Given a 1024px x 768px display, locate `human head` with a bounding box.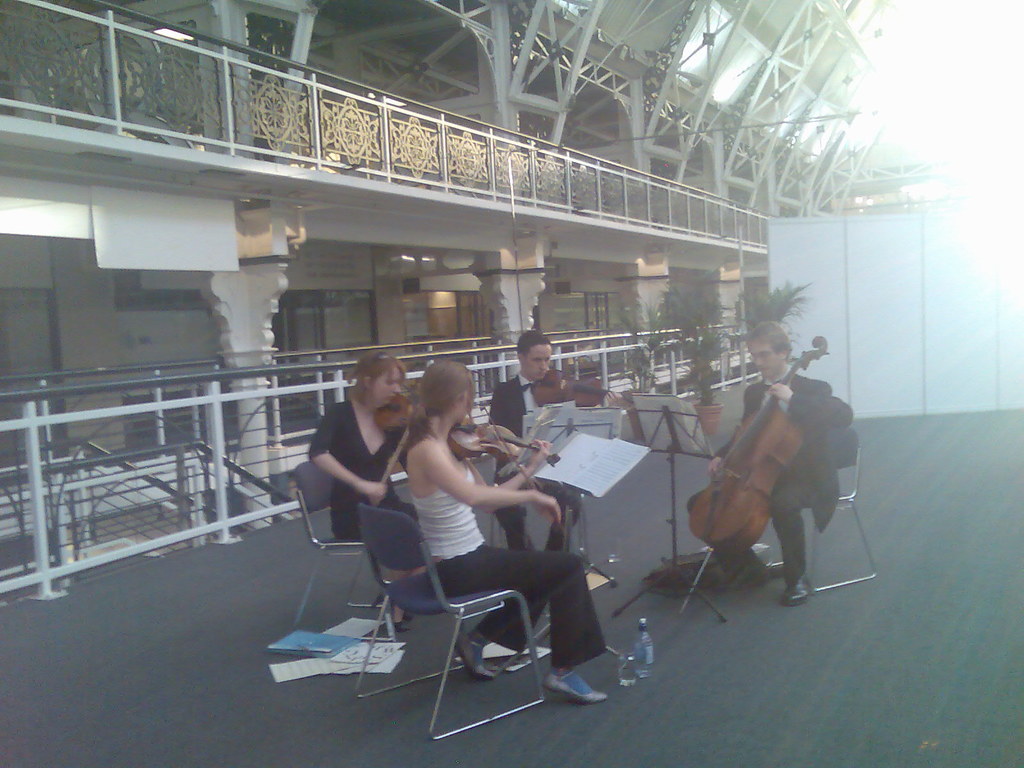
Located: 746/323/795/381.
